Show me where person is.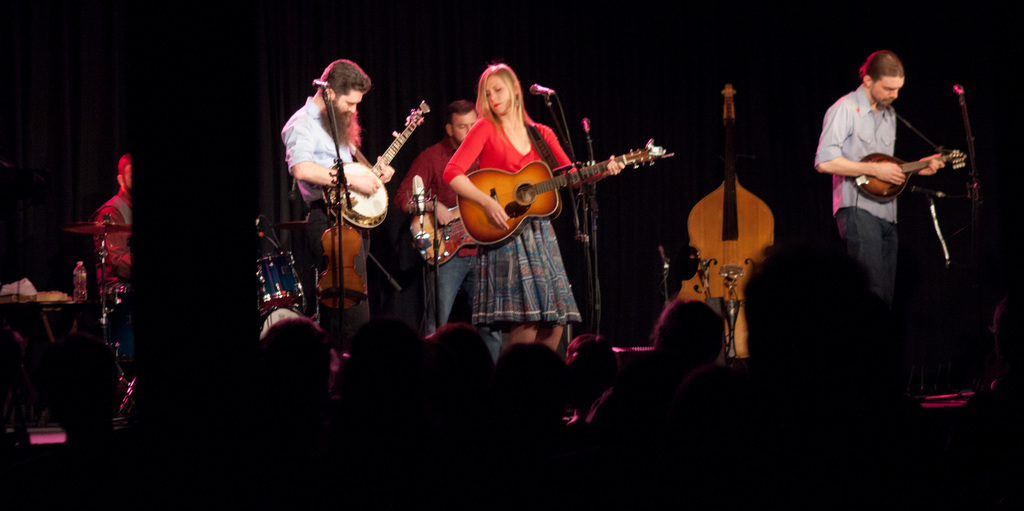
person is at <region>282, 57, 392, 345</region>.
